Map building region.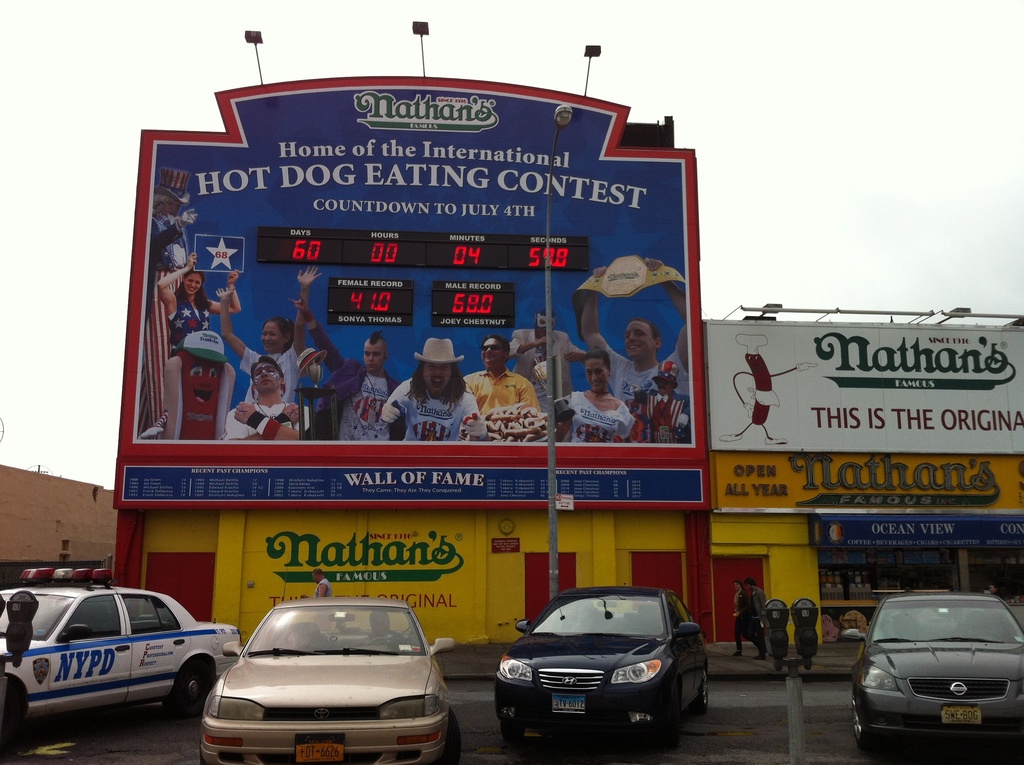
Mapped to bbox=(0, 76, 1023, 668).
